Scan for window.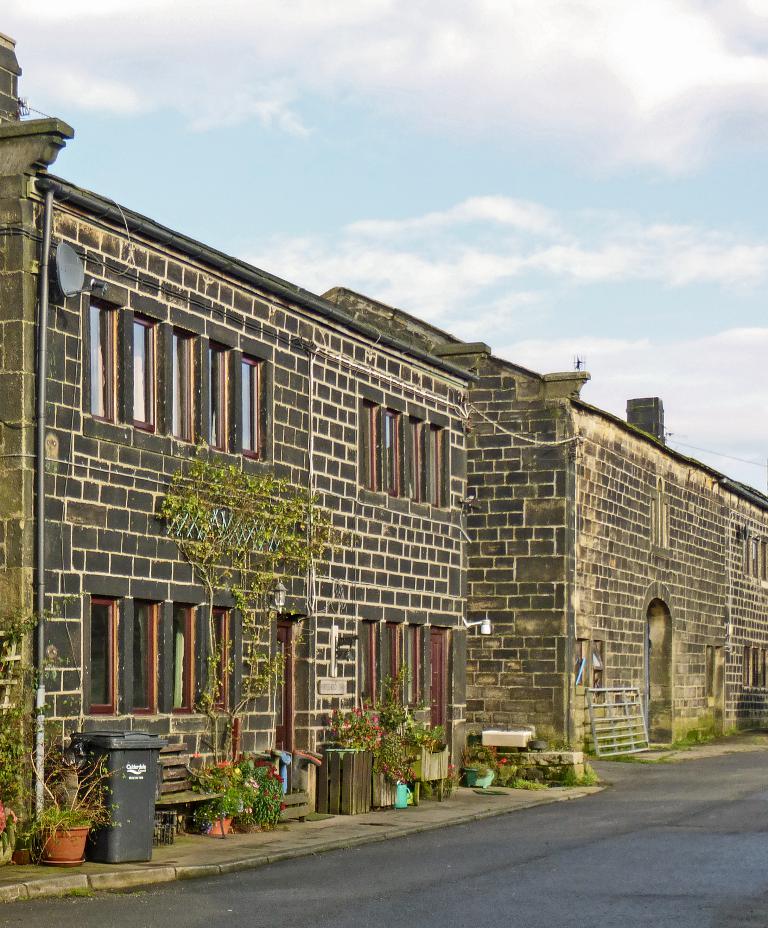
Scan result: 241,356,262,461.
